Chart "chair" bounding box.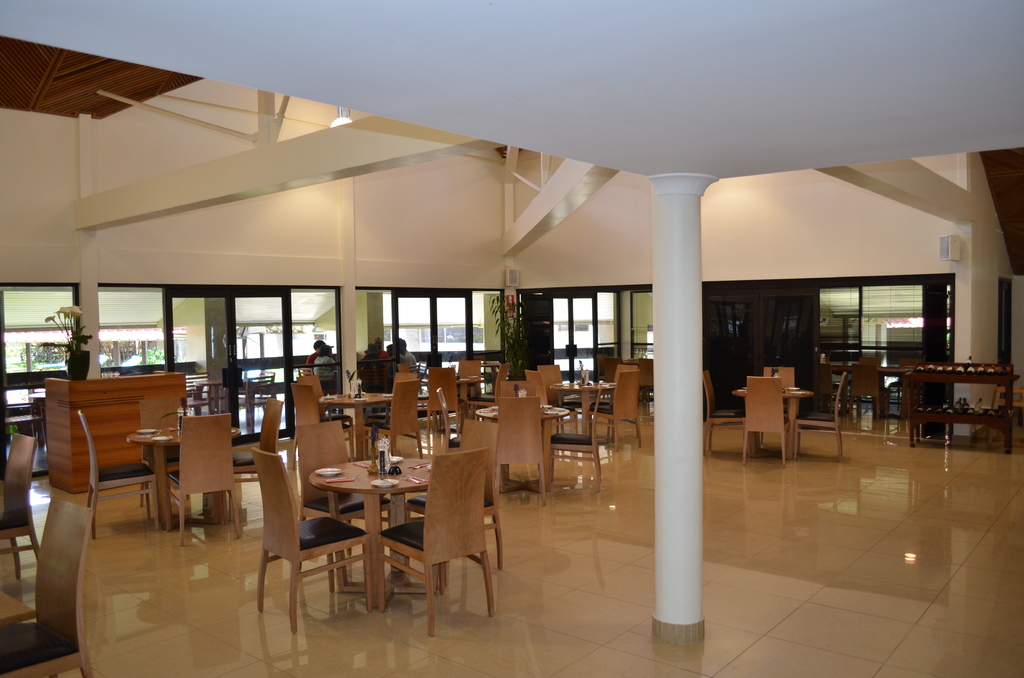
Charted: 761/365/794/446.
